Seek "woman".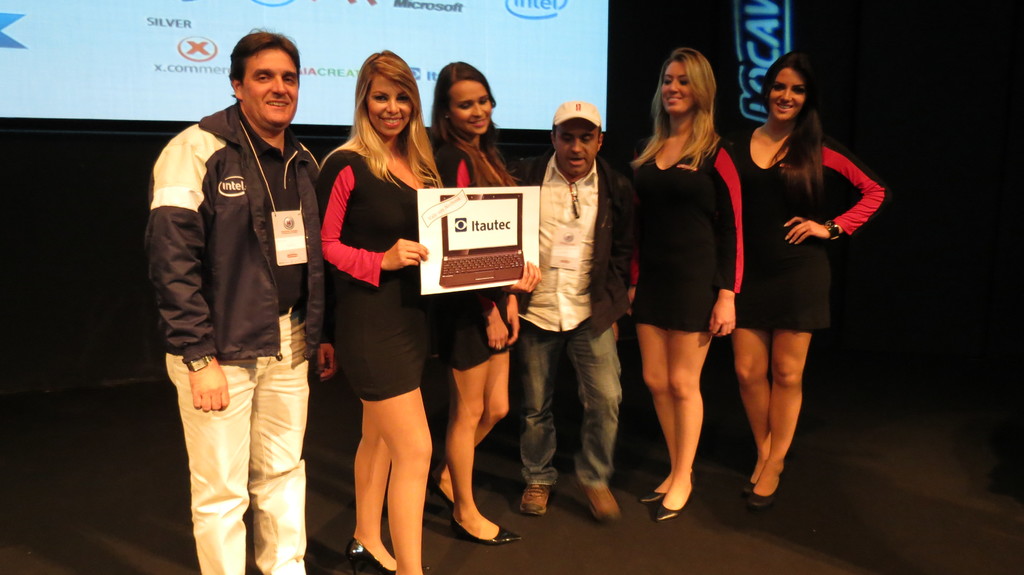
(left=742, top=45, right=887, bottom=507).
